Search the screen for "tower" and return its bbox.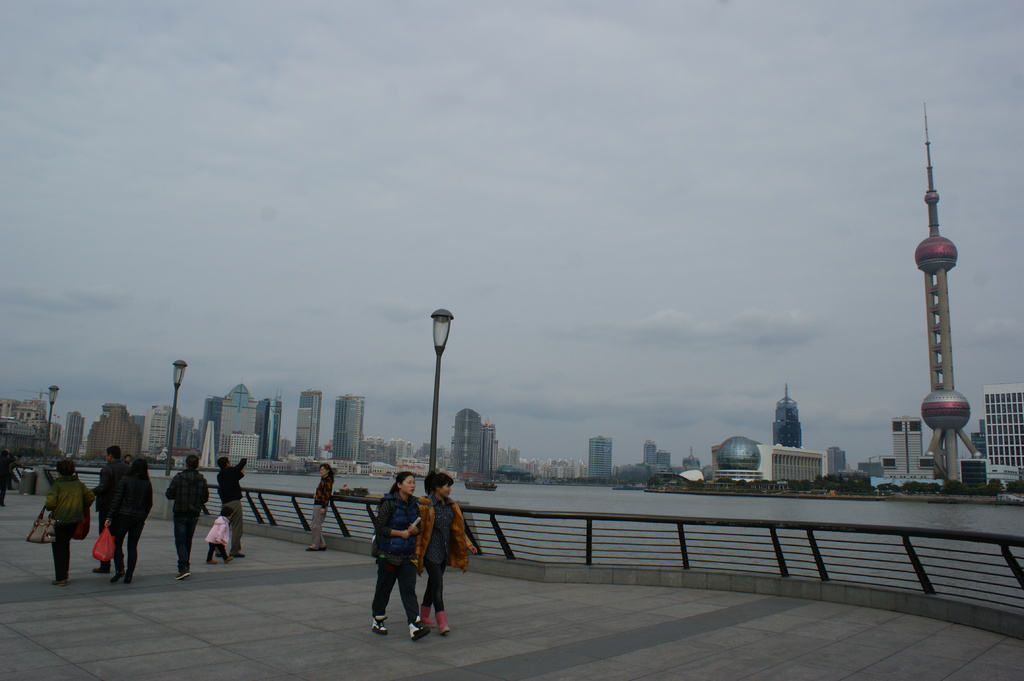
Found: [left=684, top=453, right=705, bottom=477].
